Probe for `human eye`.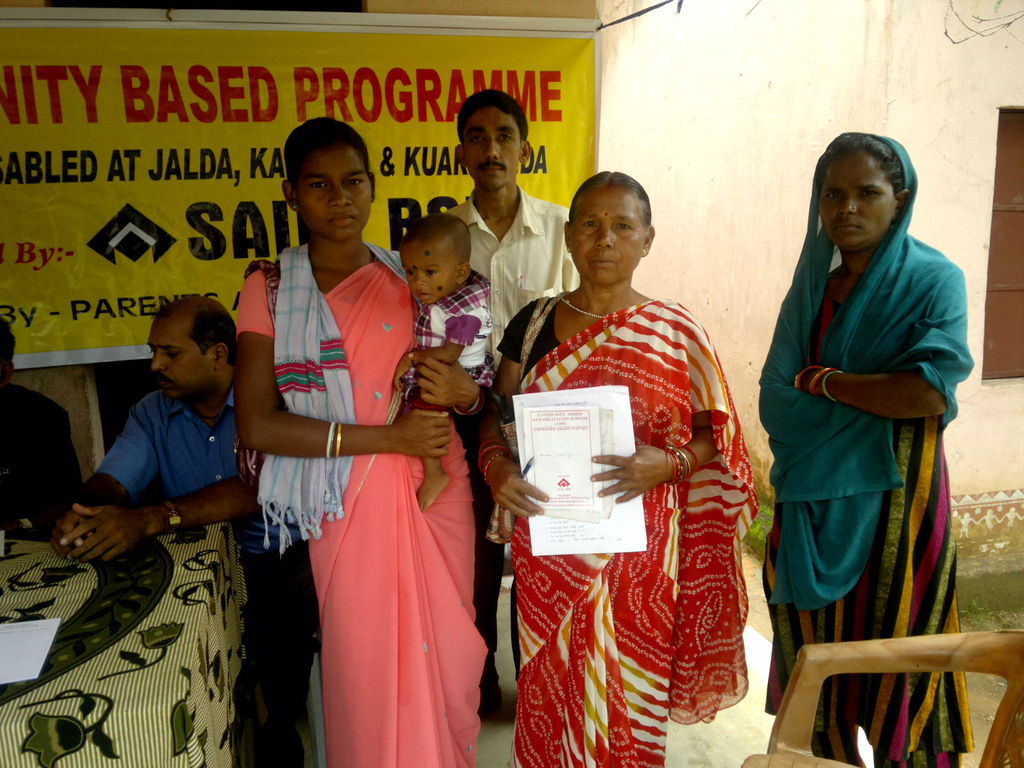
Probe result: bbox(345, 177, 366, 186).
